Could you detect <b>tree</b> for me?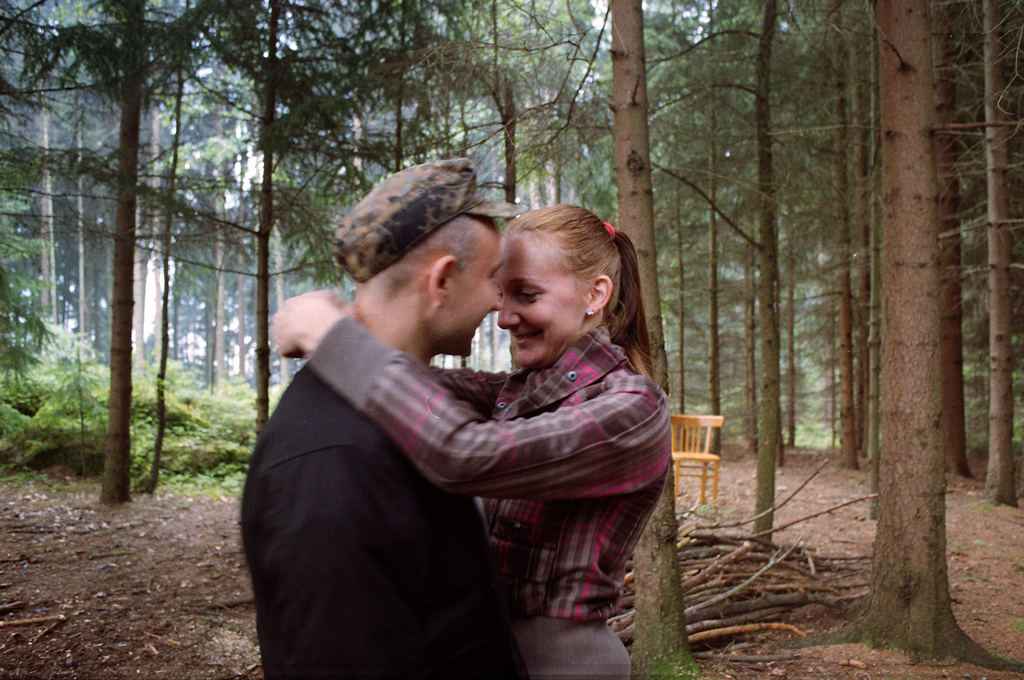
Detection result: 956/0/1023/679.
